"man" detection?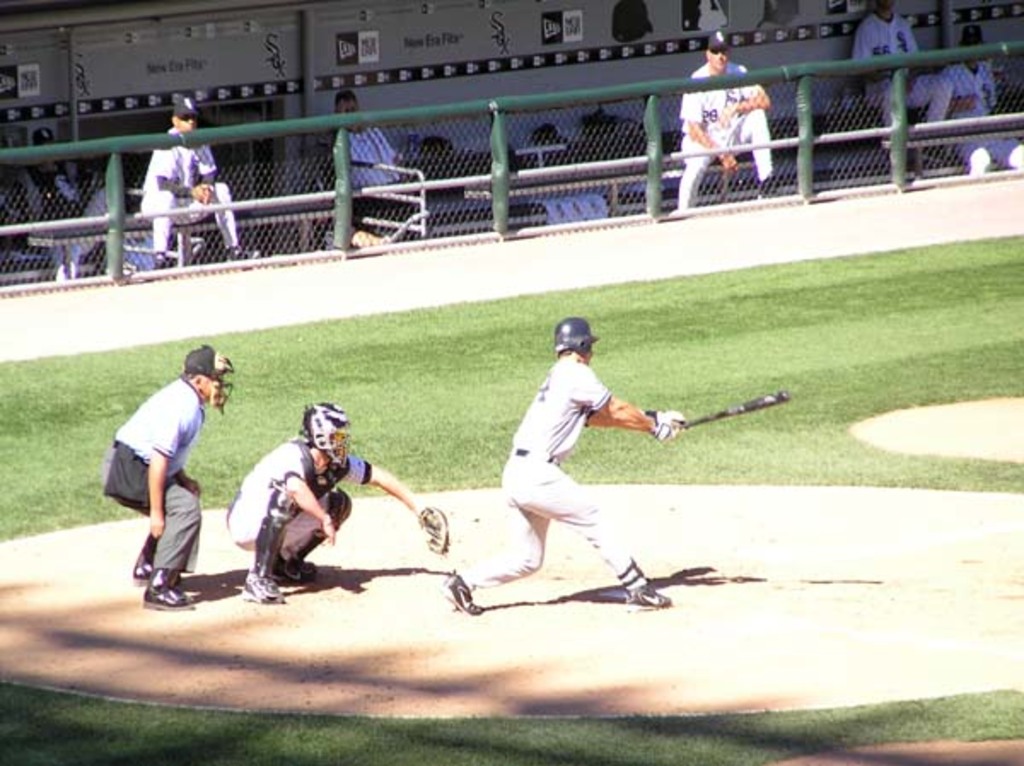
(x1=111, y1=345, x2=222, y2=619)
